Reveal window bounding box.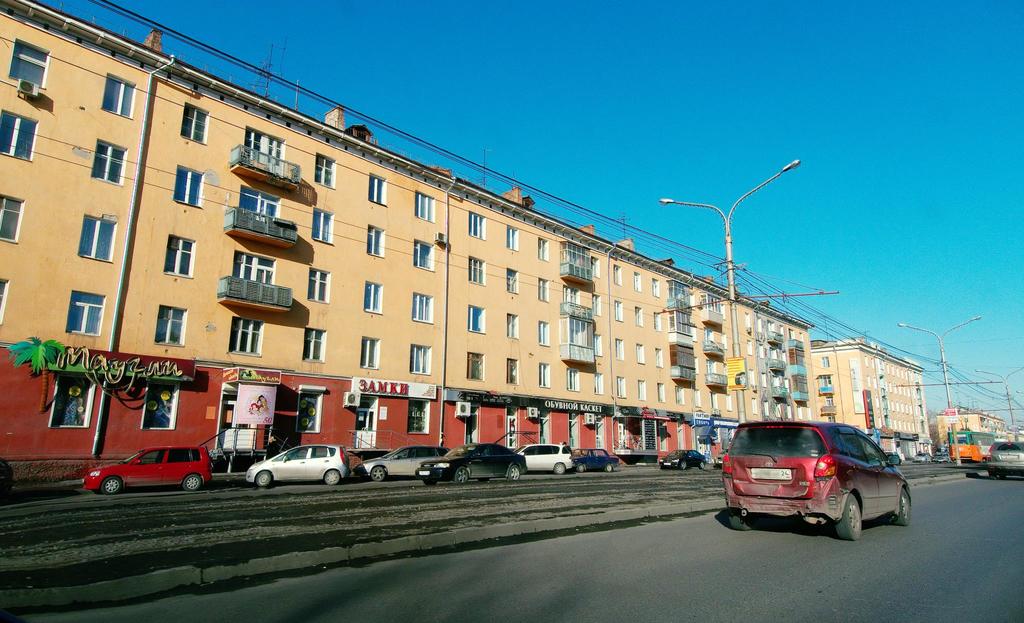
Revealed: 164:235:196:277.
